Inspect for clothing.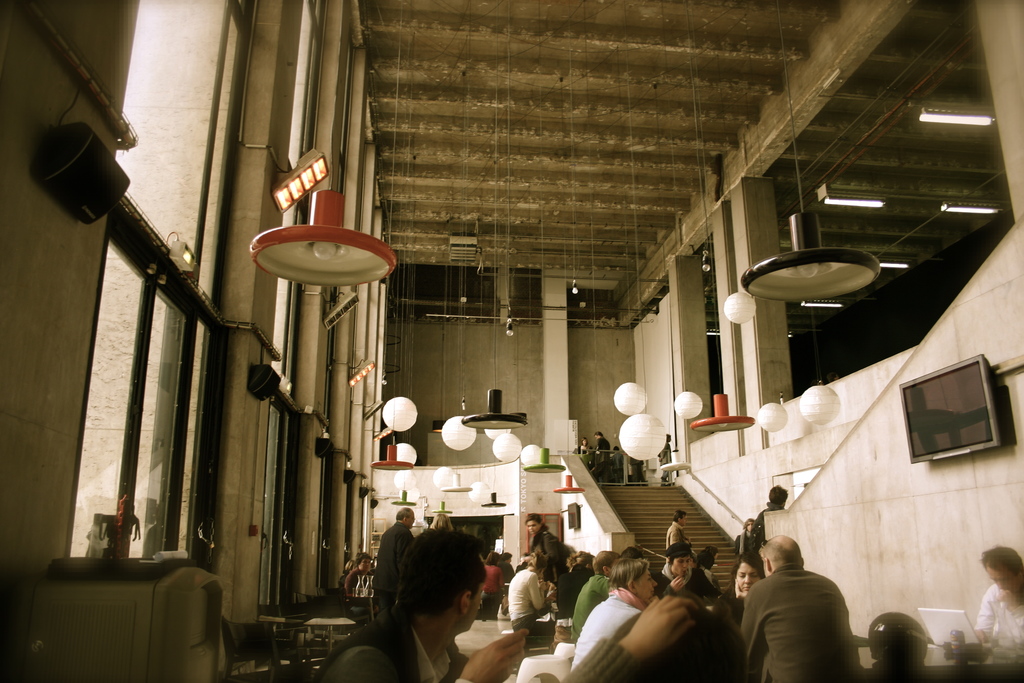
Inspection: {"x1": 314, "y1": 601, "x2": 470, "y2": 682}.
